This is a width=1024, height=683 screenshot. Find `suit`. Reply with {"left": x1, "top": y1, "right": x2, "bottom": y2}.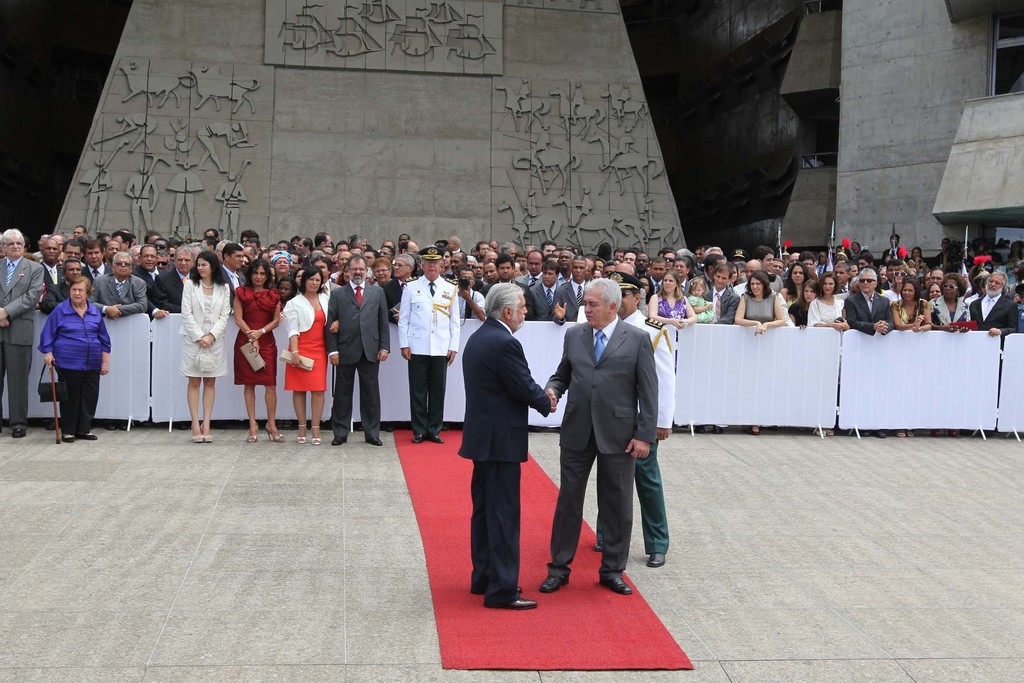
{"left": 381, "top": 278, "right": 413, "bottom": 320}.
